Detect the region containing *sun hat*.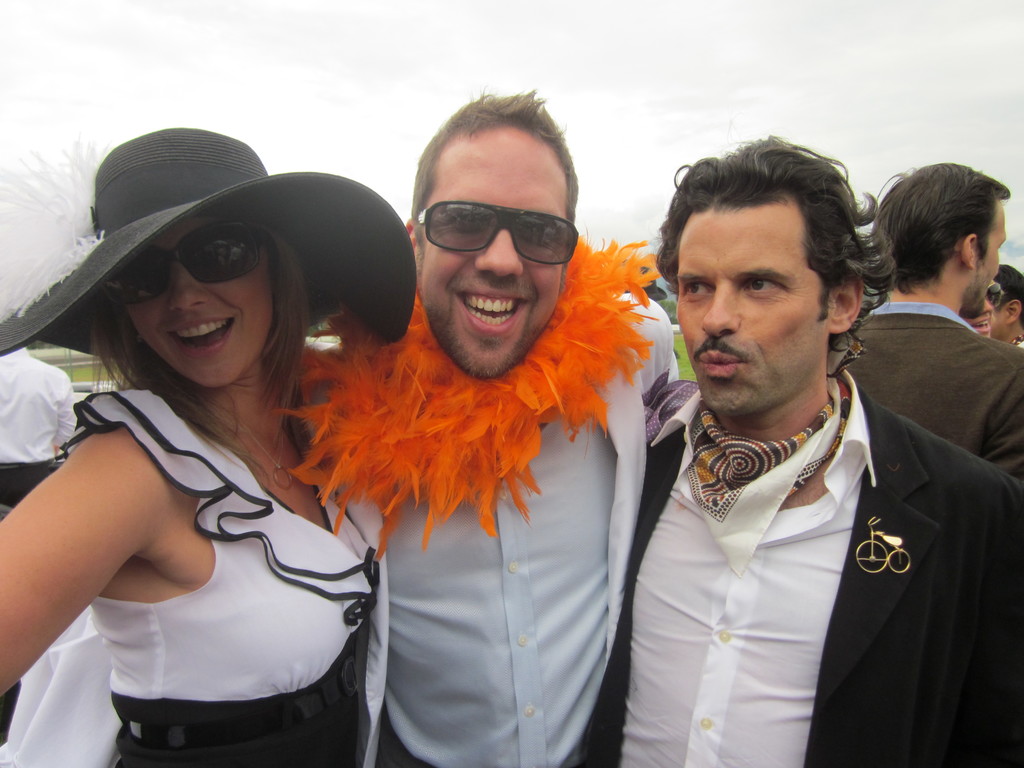
bbox=(619, 258, 668, 304).
